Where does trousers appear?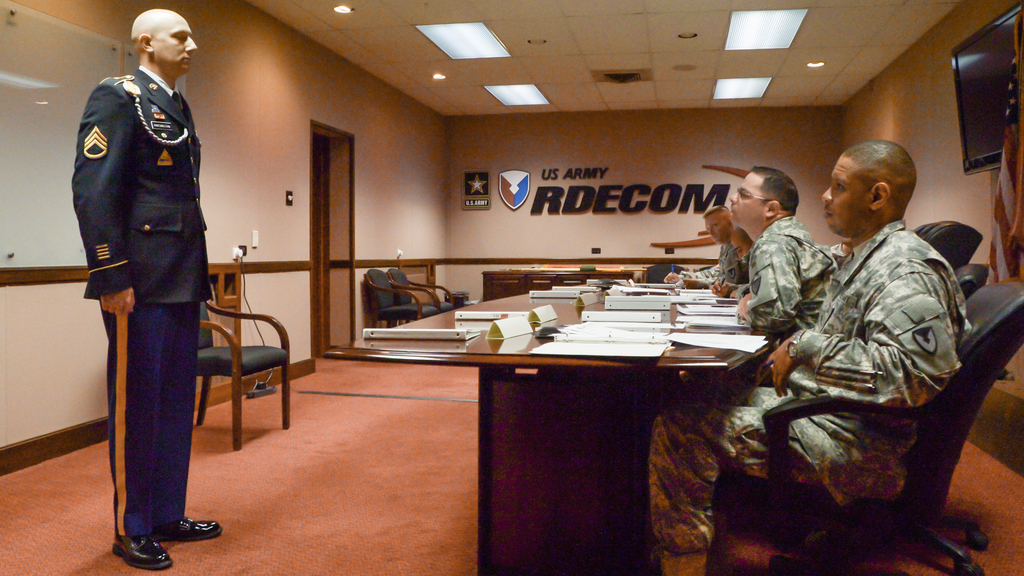
Appears at region(80, 228, 214, 545).
